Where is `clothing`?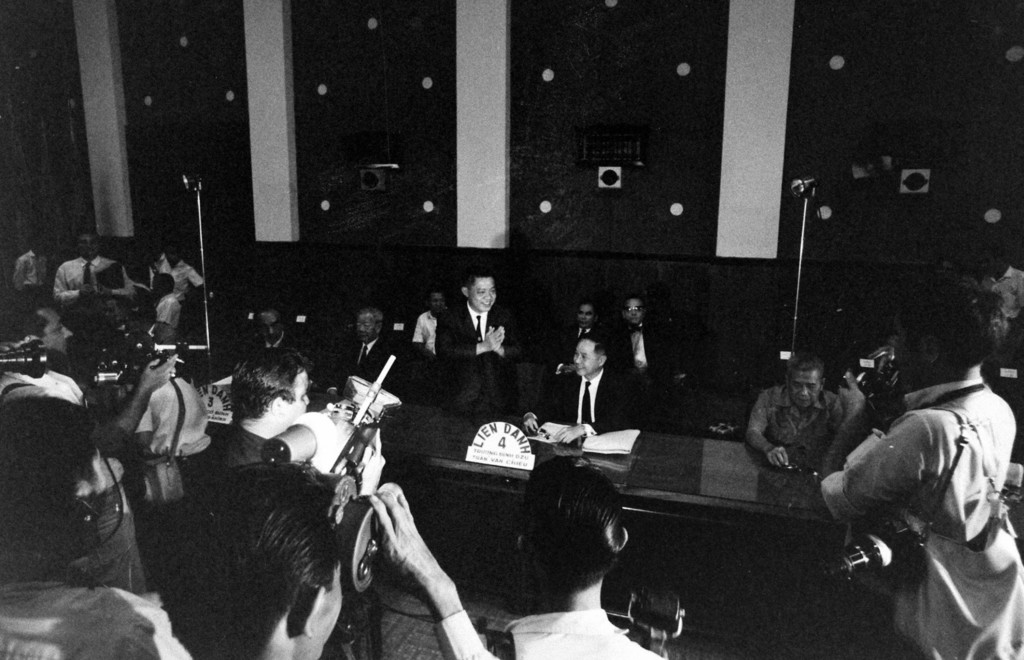
[left=820, top=374, right=1016, bottom=659].
